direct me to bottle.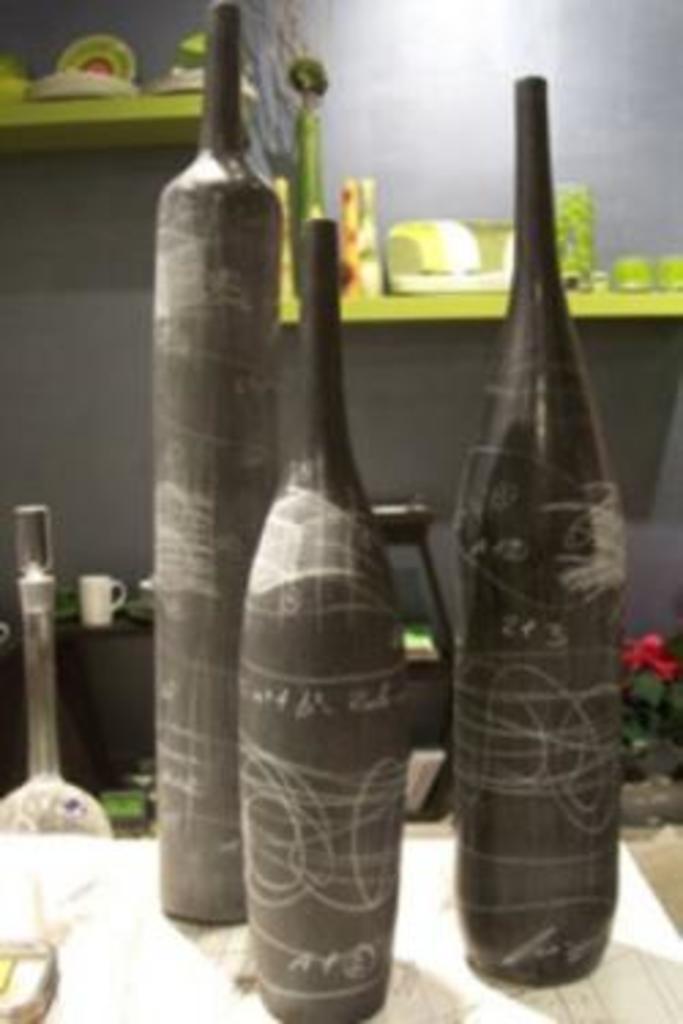
Direction: box=[0, 502, 115, 836].
